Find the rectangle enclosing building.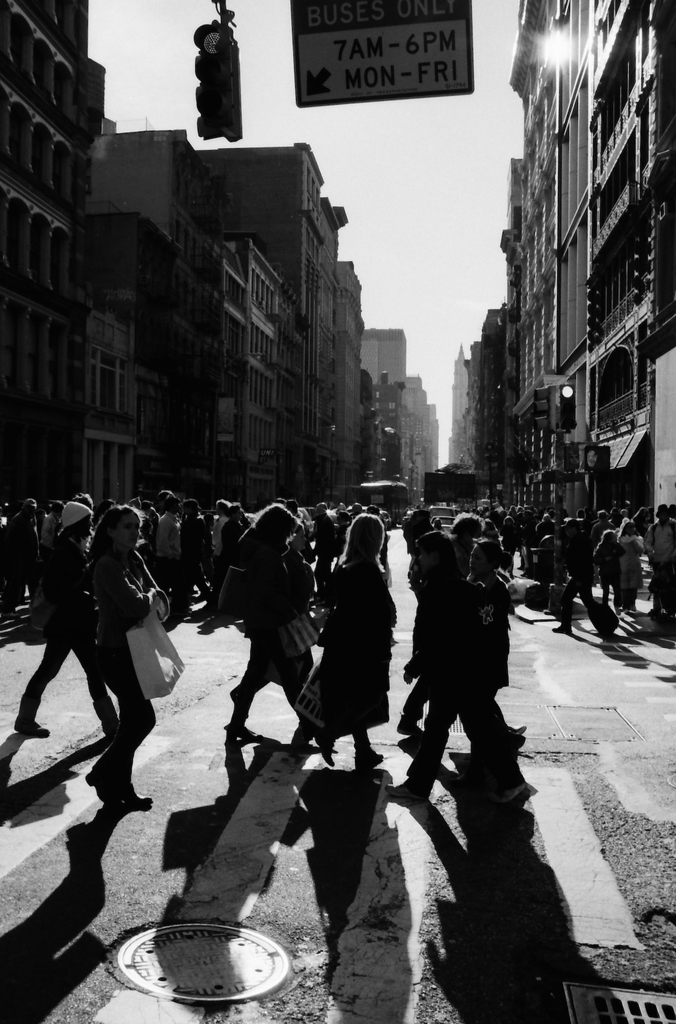
(0,0,223,612).
